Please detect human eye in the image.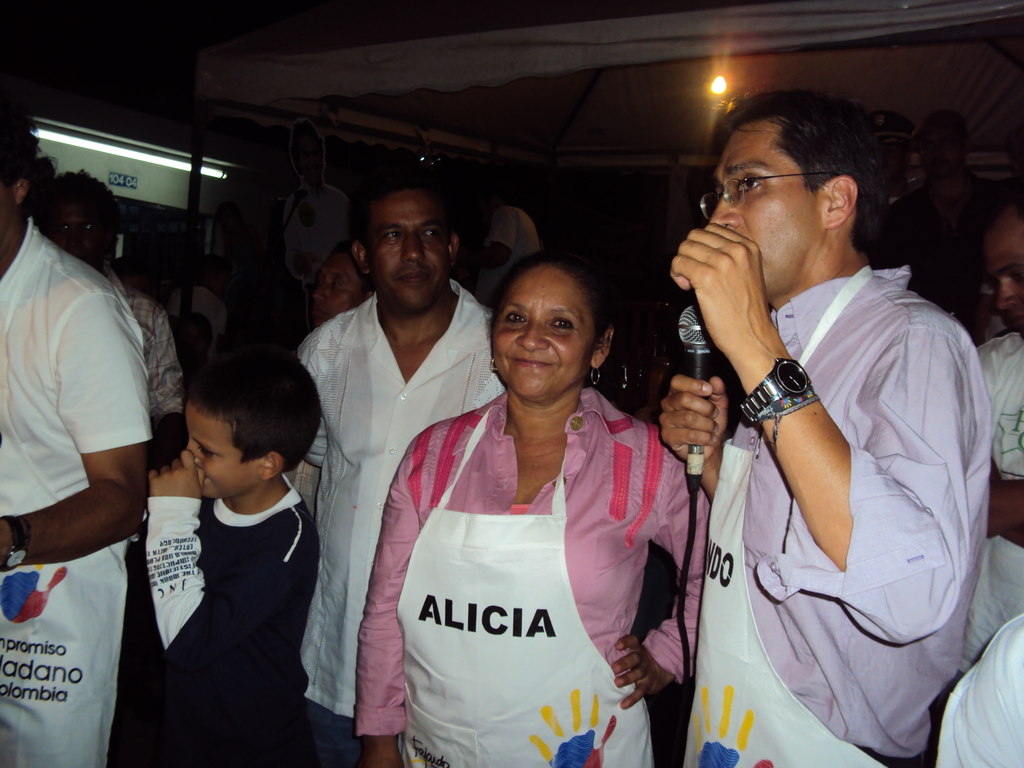
box=[330, 282, 344, 289].
